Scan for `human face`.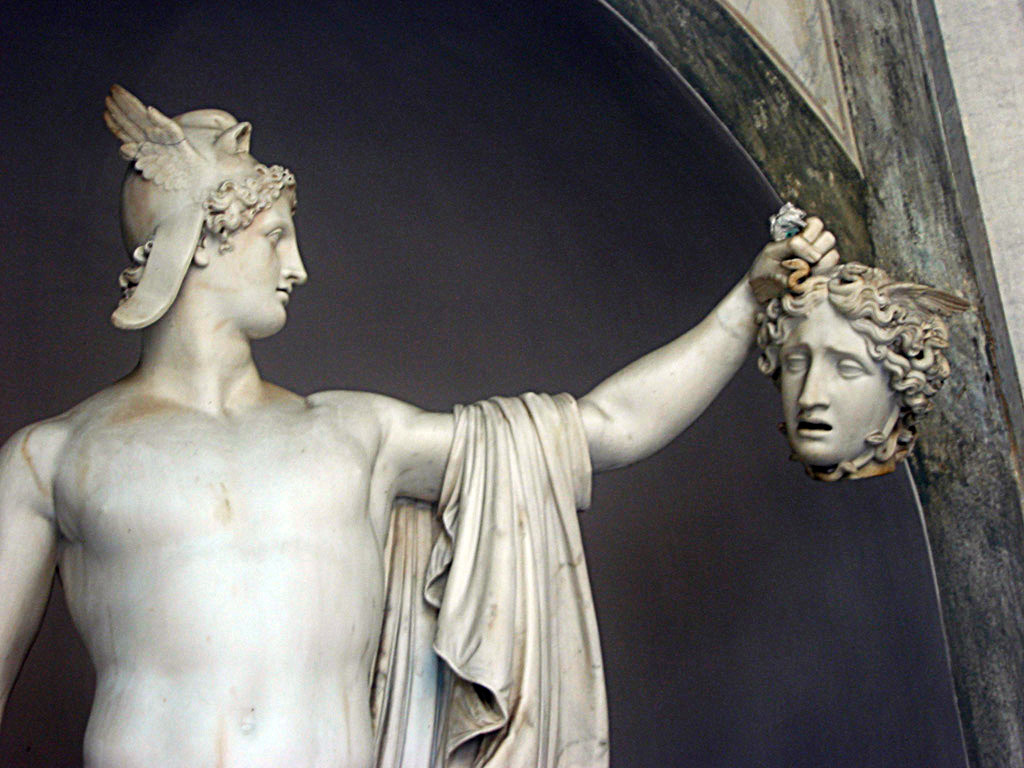
Scan result: {"x1": 781, "y1": 299, "x2": 897, "y2": 467}.
